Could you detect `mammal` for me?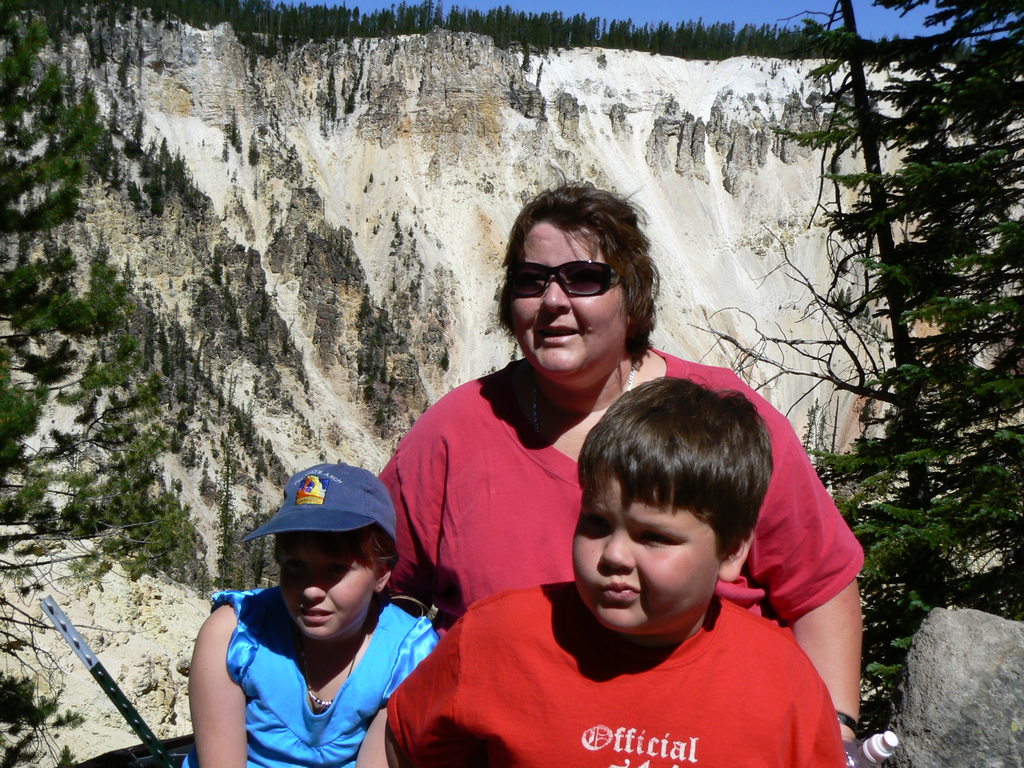
Detection result: crop(367, 179, 868, 767).
